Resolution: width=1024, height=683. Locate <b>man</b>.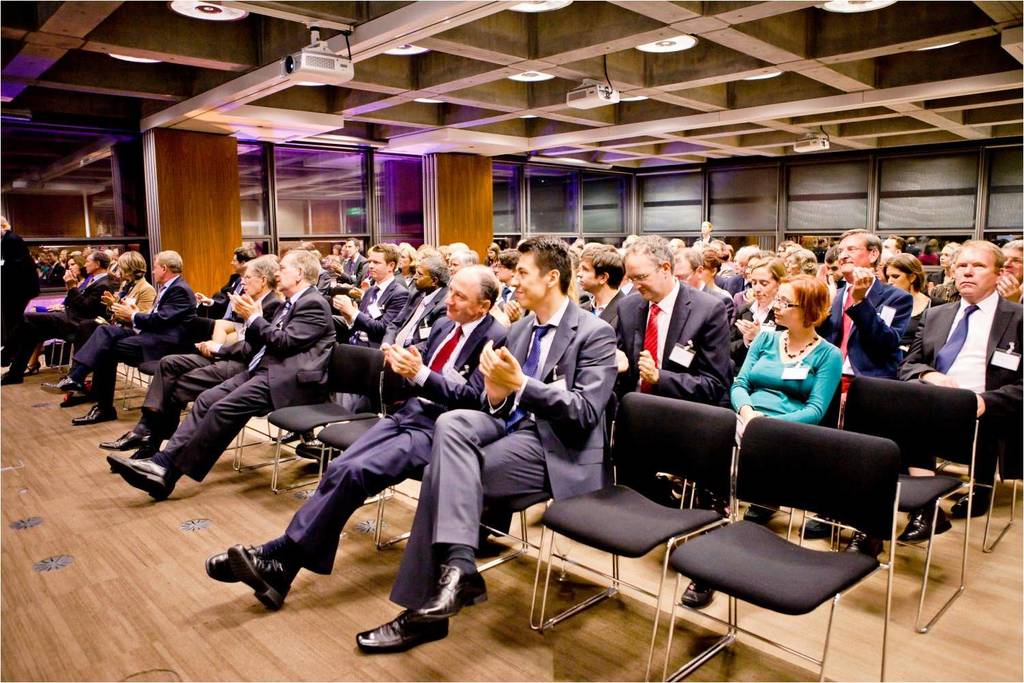
BBox(199, 245, 256, 326).
